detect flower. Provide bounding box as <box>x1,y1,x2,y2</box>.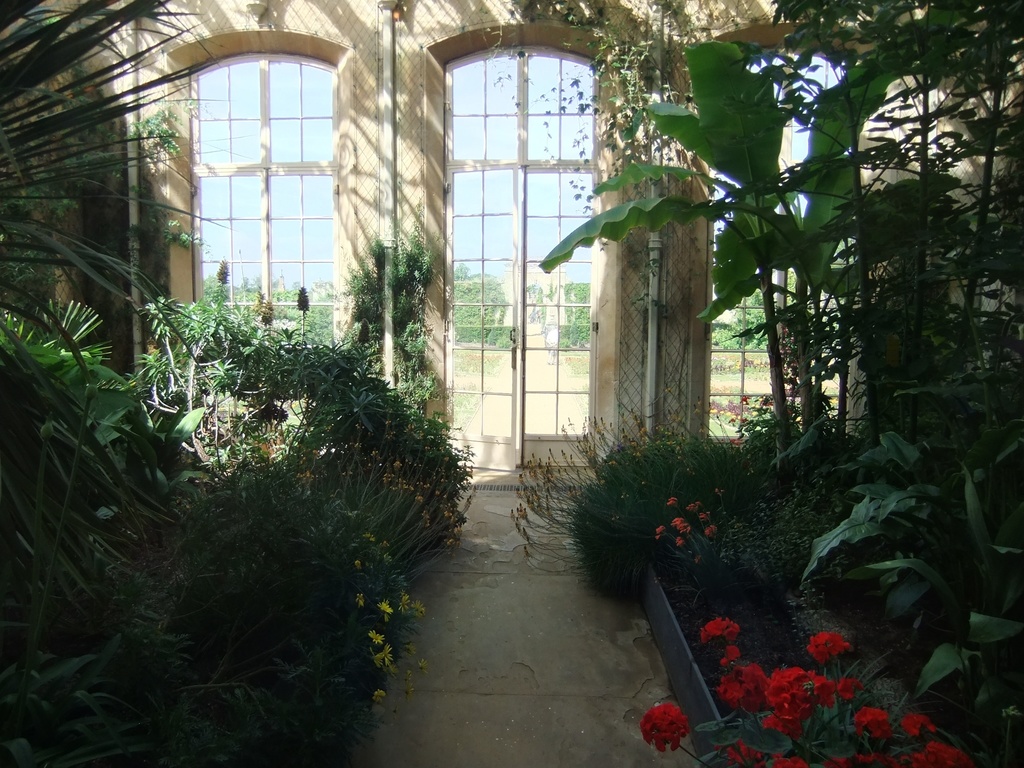
<box>452,529,460,543</box>.
